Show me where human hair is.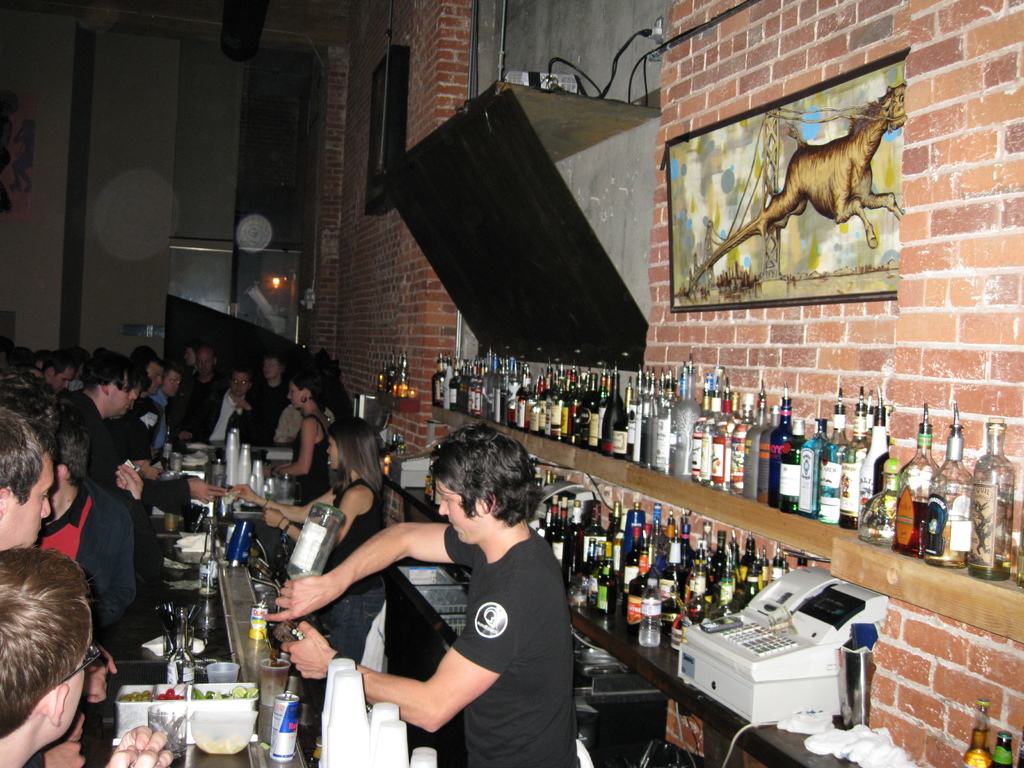
human hair is at 262 352 285 373.
